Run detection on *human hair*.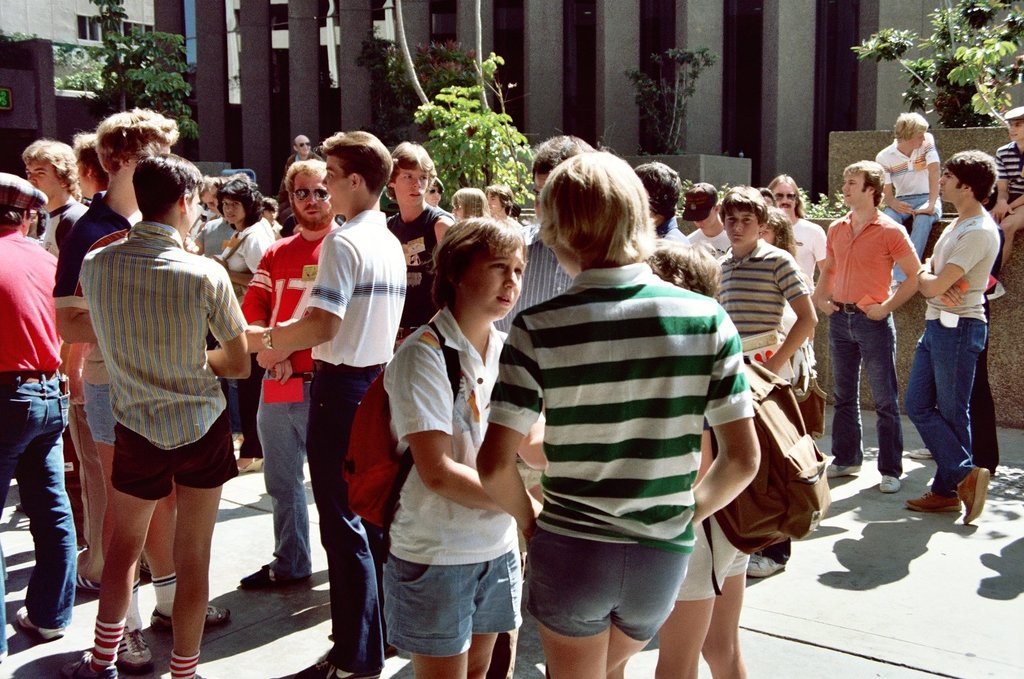
Result: left=391, top=140, right=440, bottom=174.
